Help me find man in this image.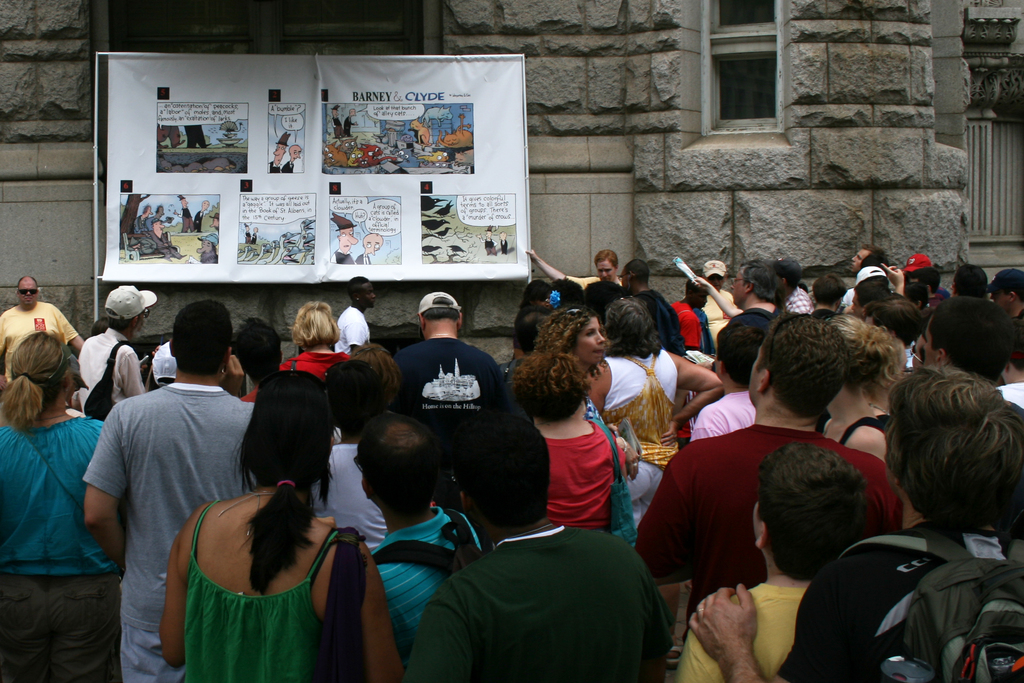
Found it: 494/232/509/252.
